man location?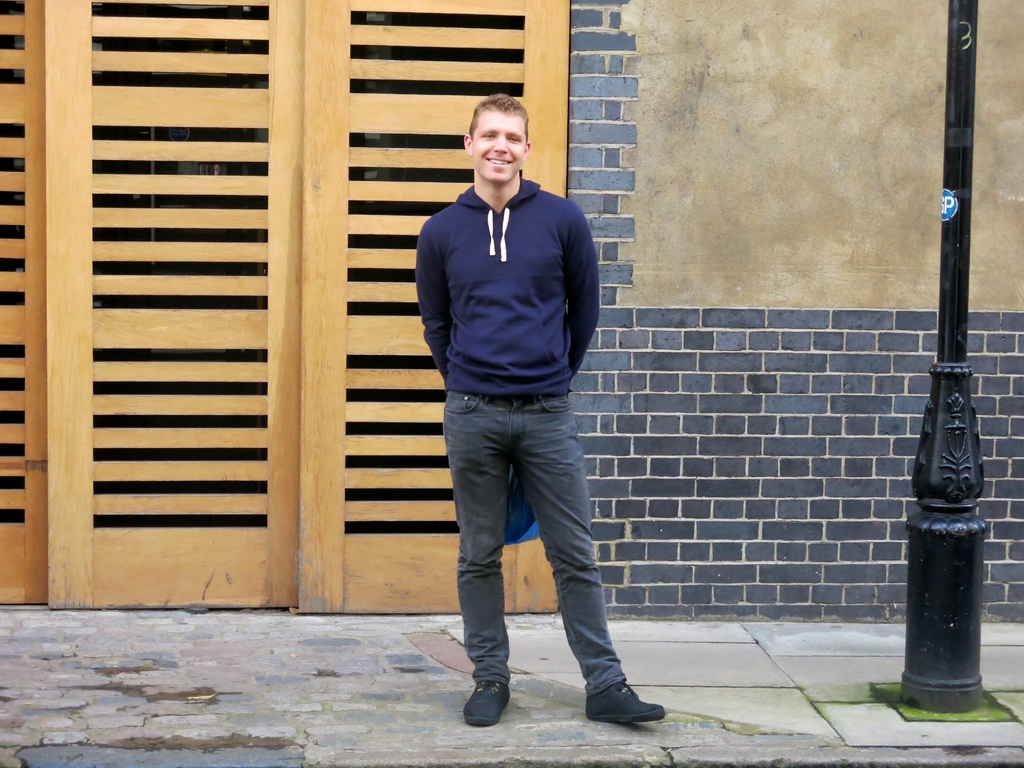
[399,117,642,716]
